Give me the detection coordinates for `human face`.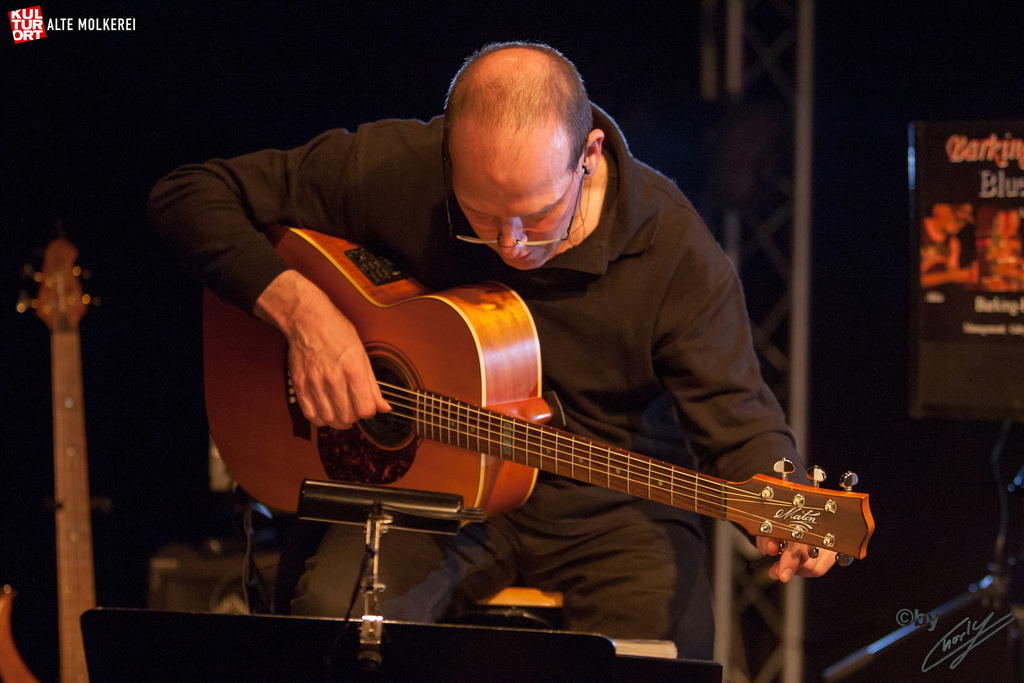
Rect(454, 181, 584, 275).
